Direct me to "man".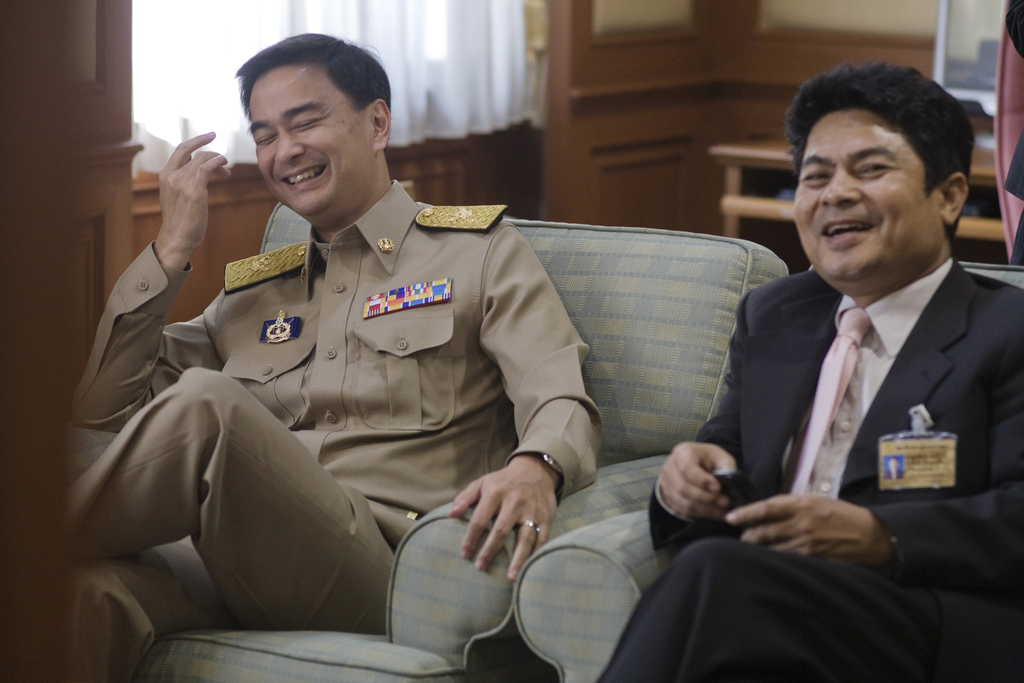
Direction: <region>593, 60, 1023, 682</region>.
